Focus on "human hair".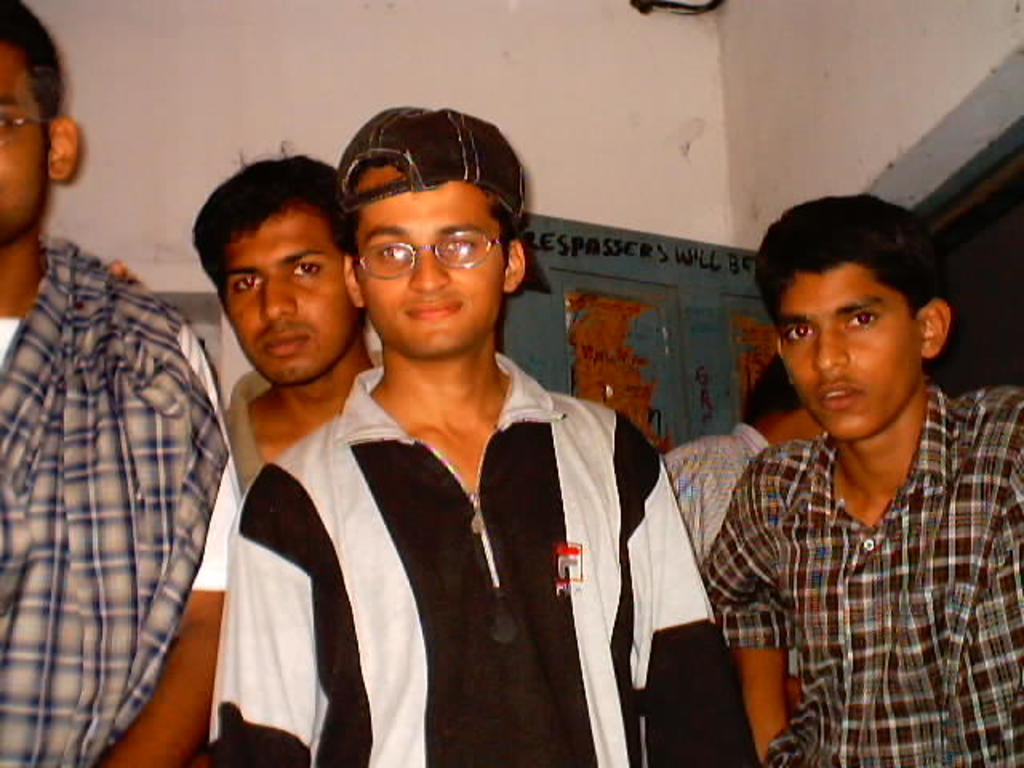
Focused at detection(0, 0, 67, 152).
